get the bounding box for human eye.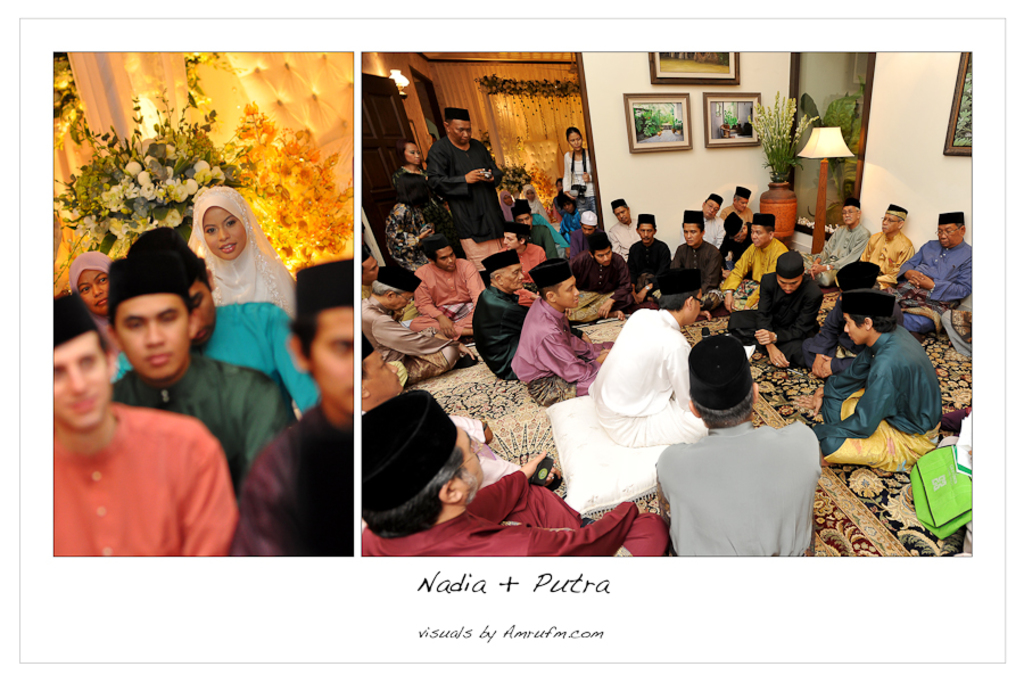
pyautogui.locateOnScreen(569, 135, 576, 143).
